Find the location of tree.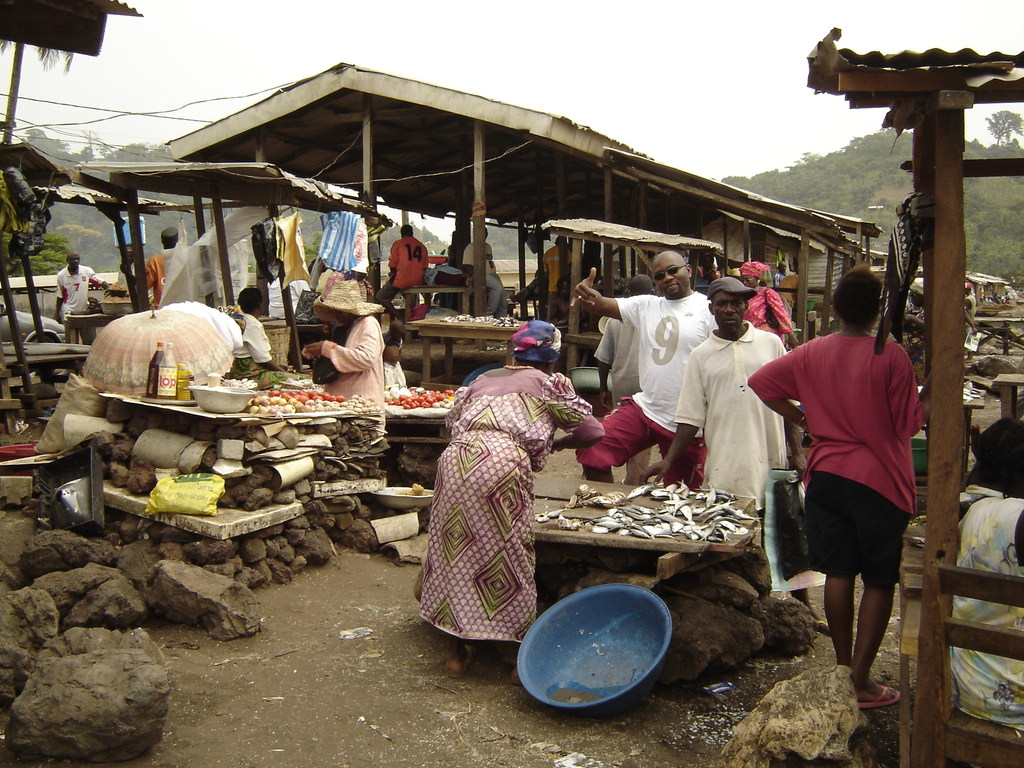
Location: 973/97/1023/143.
